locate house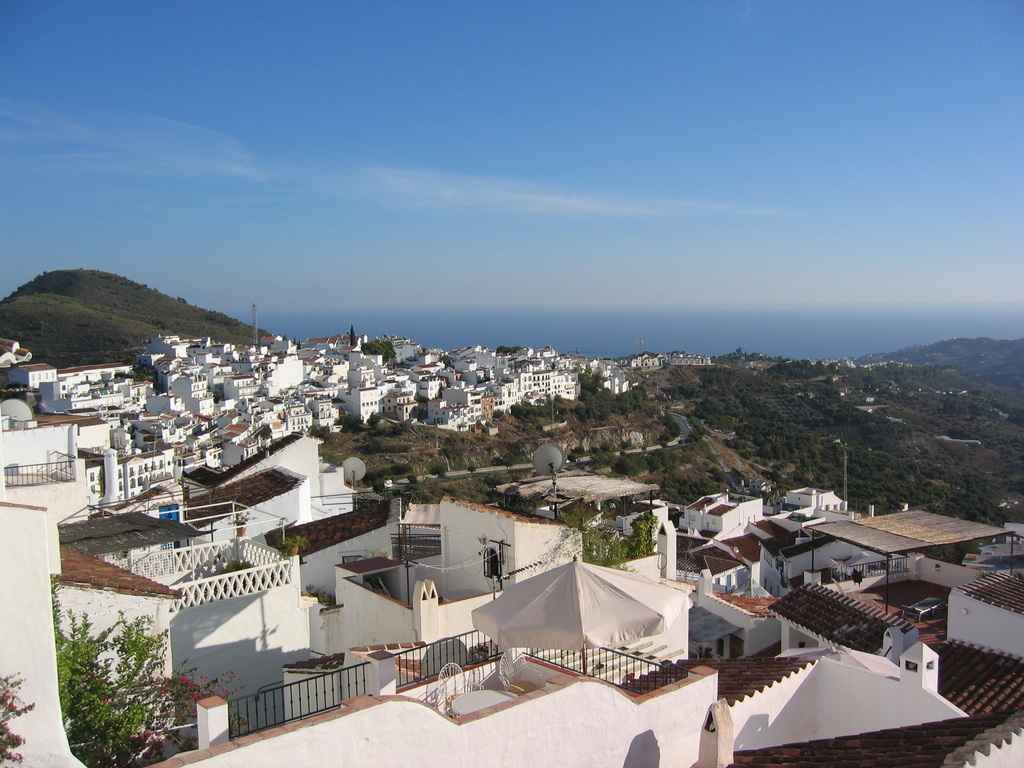
pyautogui.locateOnScreen(49, 369, 130, 413)
